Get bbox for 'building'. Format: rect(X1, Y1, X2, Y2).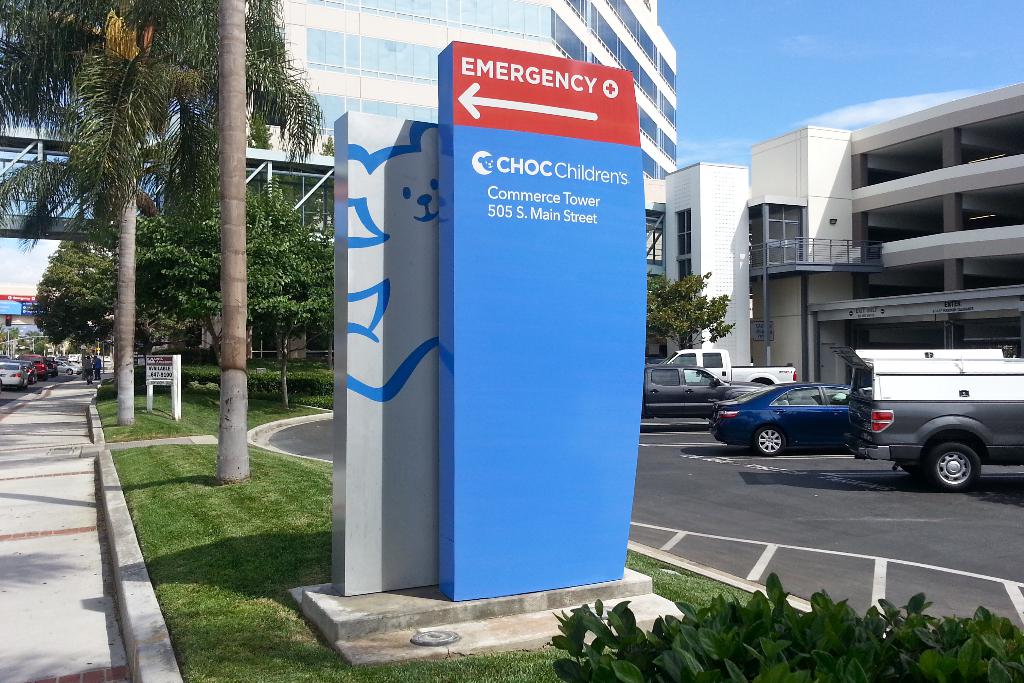
rect(142, 0, 677, 260).
